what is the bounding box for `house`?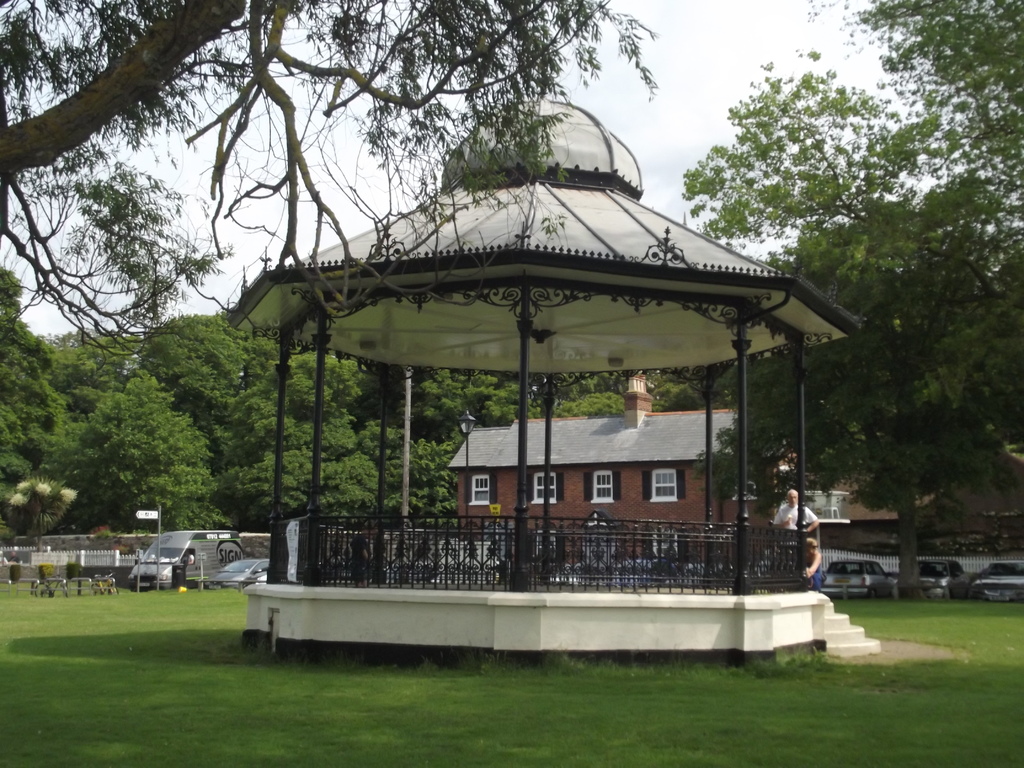
box(445, 371, 937, 563).
